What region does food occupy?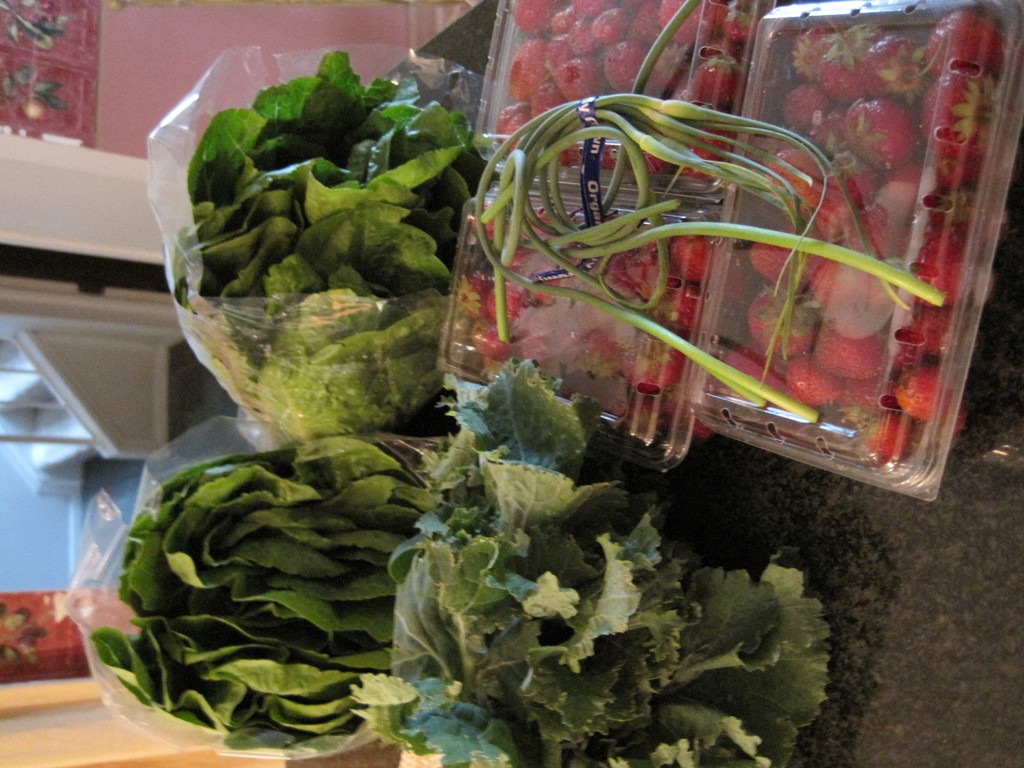
BBox(344, 362, 840, 767).
